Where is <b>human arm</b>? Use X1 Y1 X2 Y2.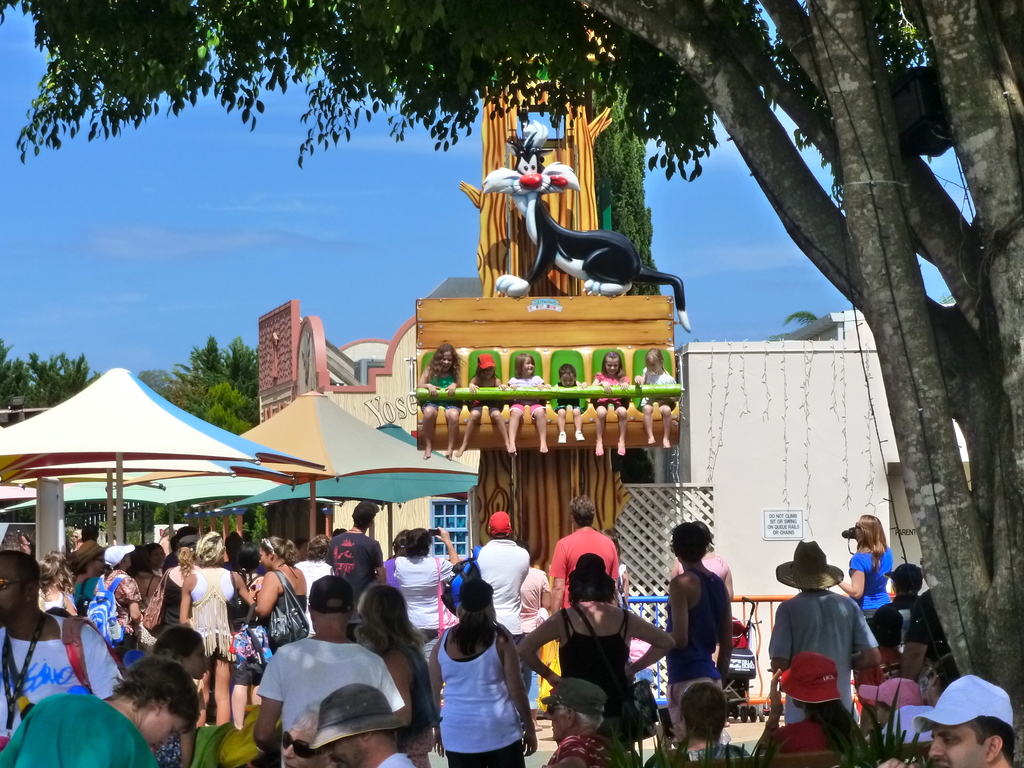
234 571 257 606.
